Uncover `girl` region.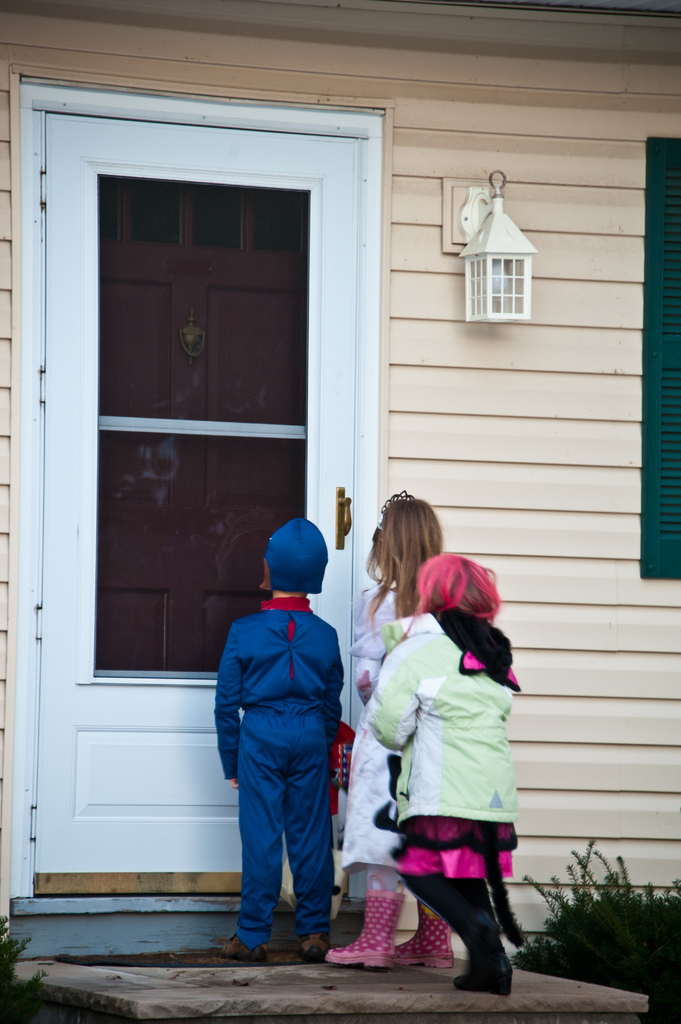
Uncovered: bbox=[365, 548, 519, 1000].
